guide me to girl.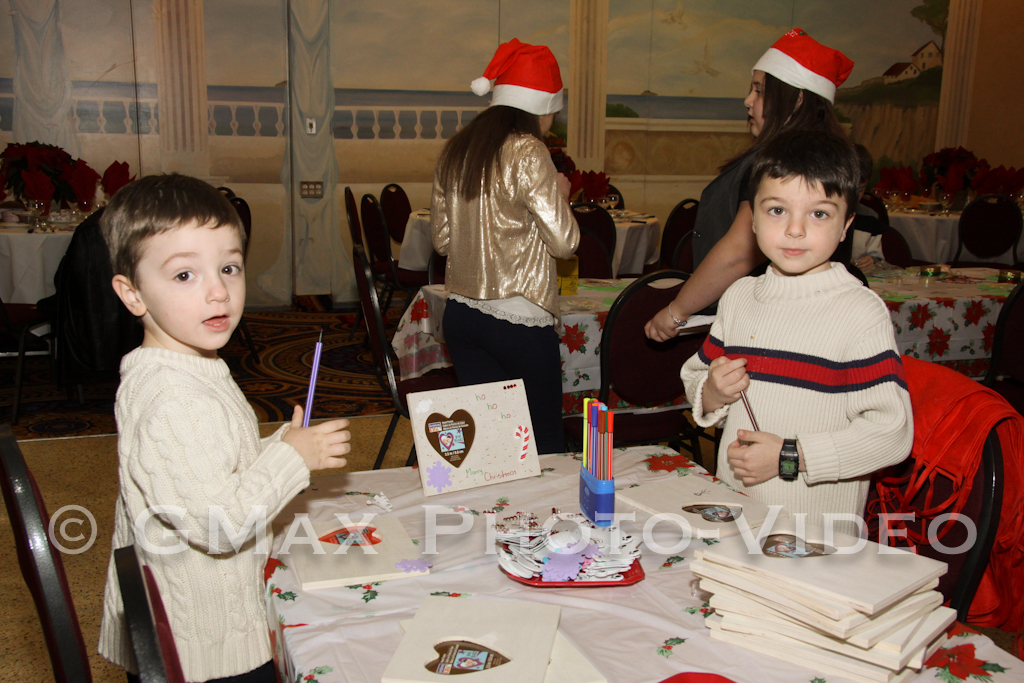
Guidance: left=429, top=34, right=581, bottom=455.
